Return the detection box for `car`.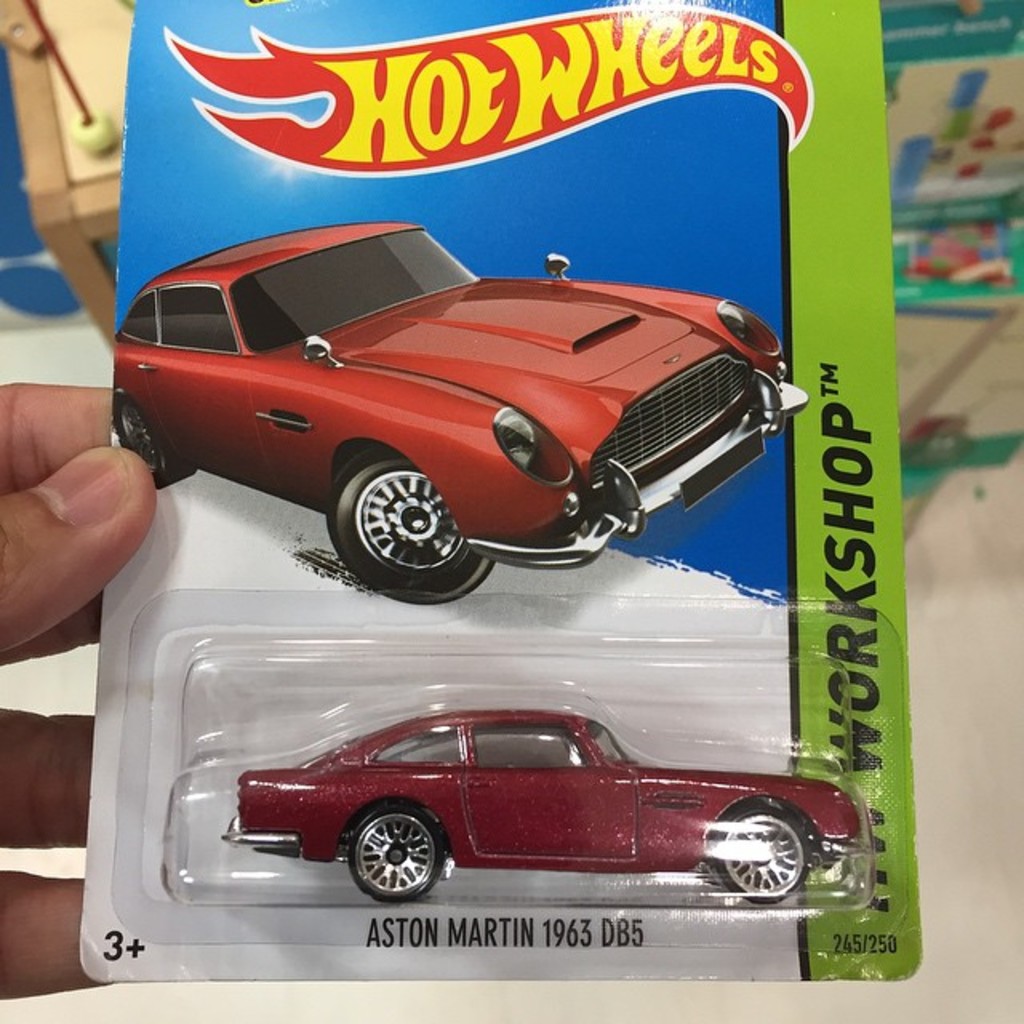
(227, 702, 859, 902).
